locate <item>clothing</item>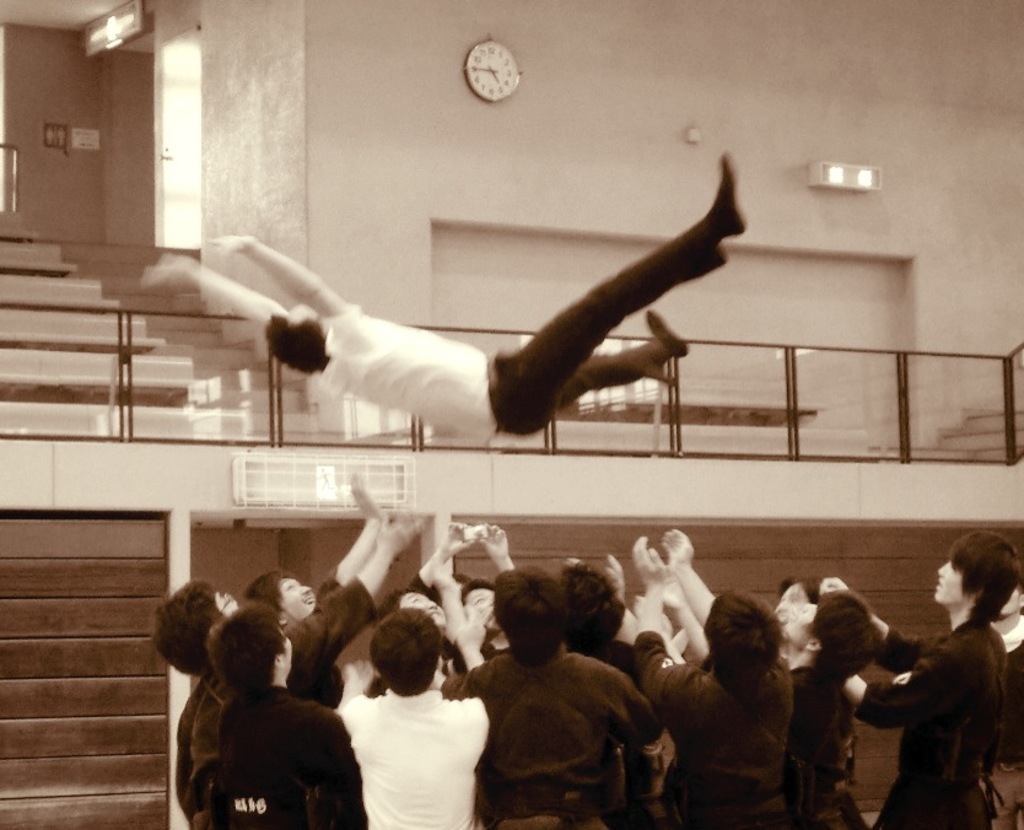
Rect(269, 581, 379, 702)
